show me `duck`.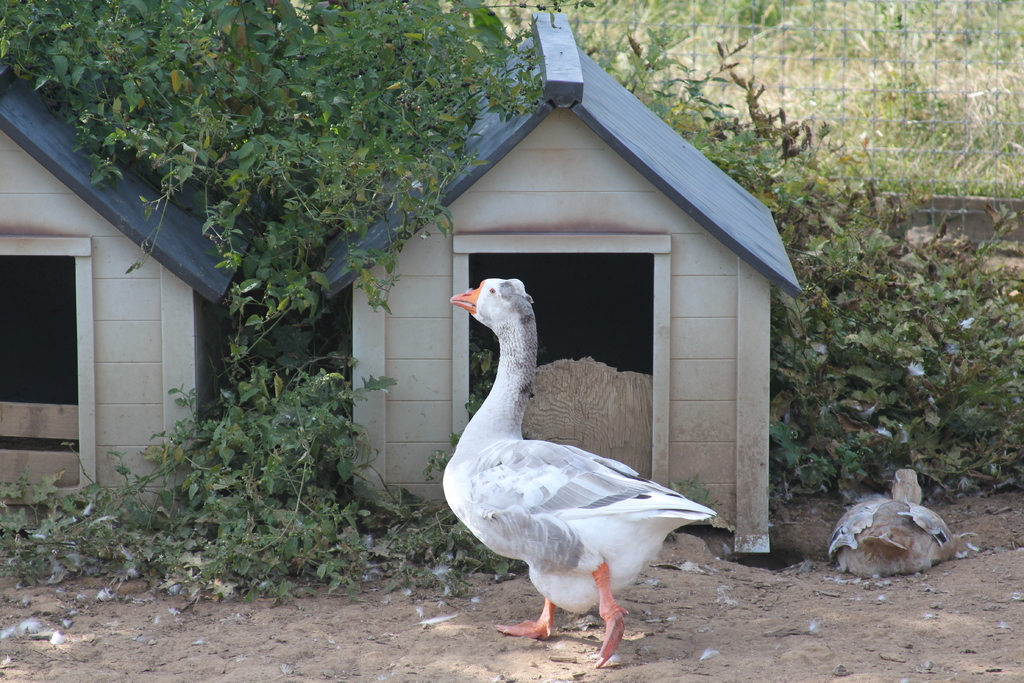
`duck` is here: [446, 315, 746, 651].
